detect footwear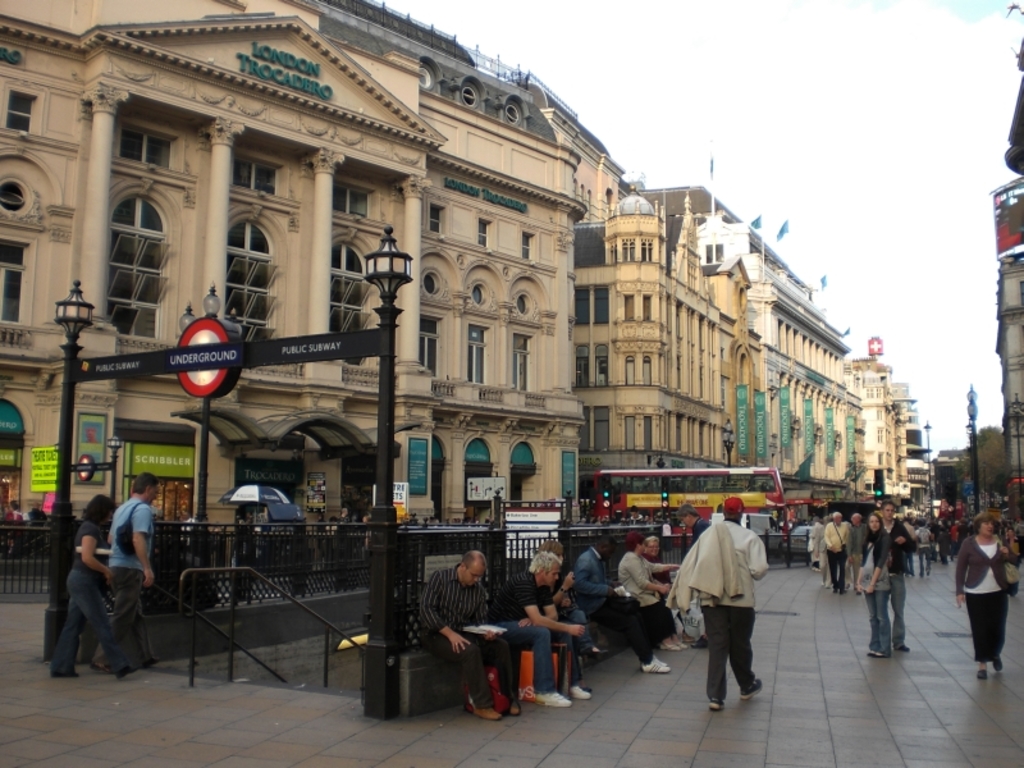
BBox(989, 654, 1005, 673)
